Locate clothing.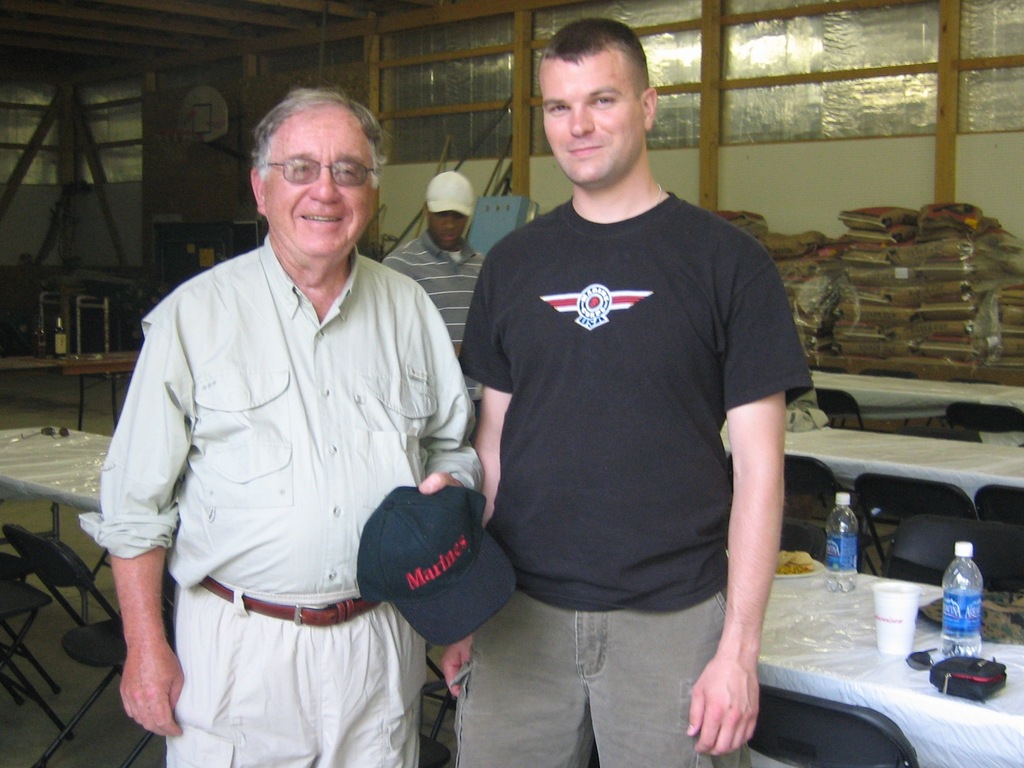
Bounding box: Rect(452, 600, 752, 767).
